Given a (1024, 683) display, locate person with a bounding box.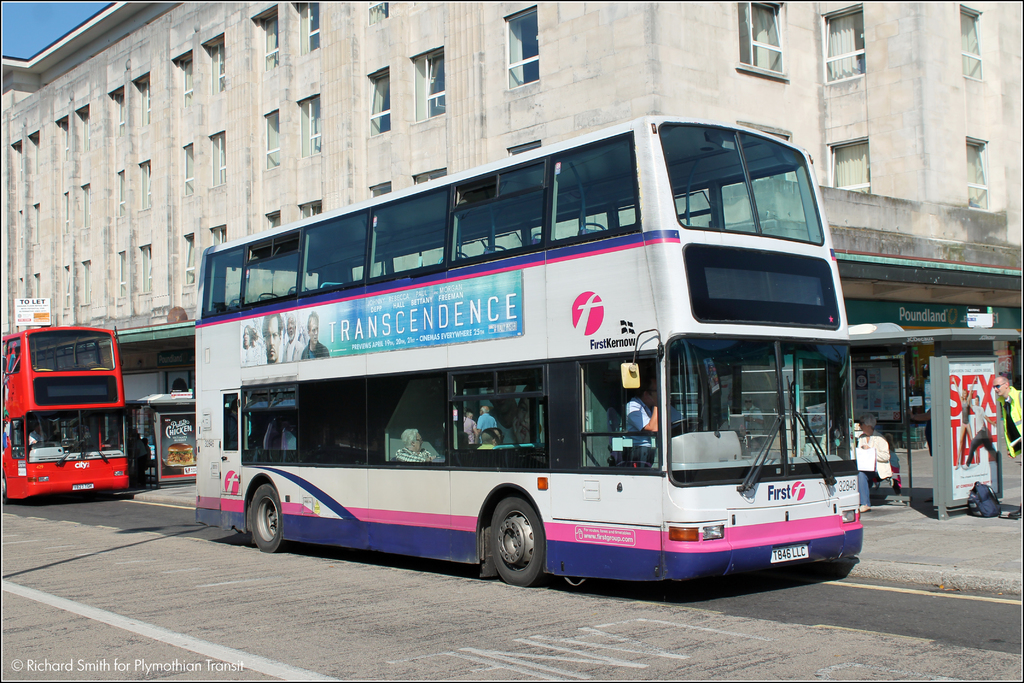
Located: pyautogui.locateOnScreen(131, 432, 147, 472).
